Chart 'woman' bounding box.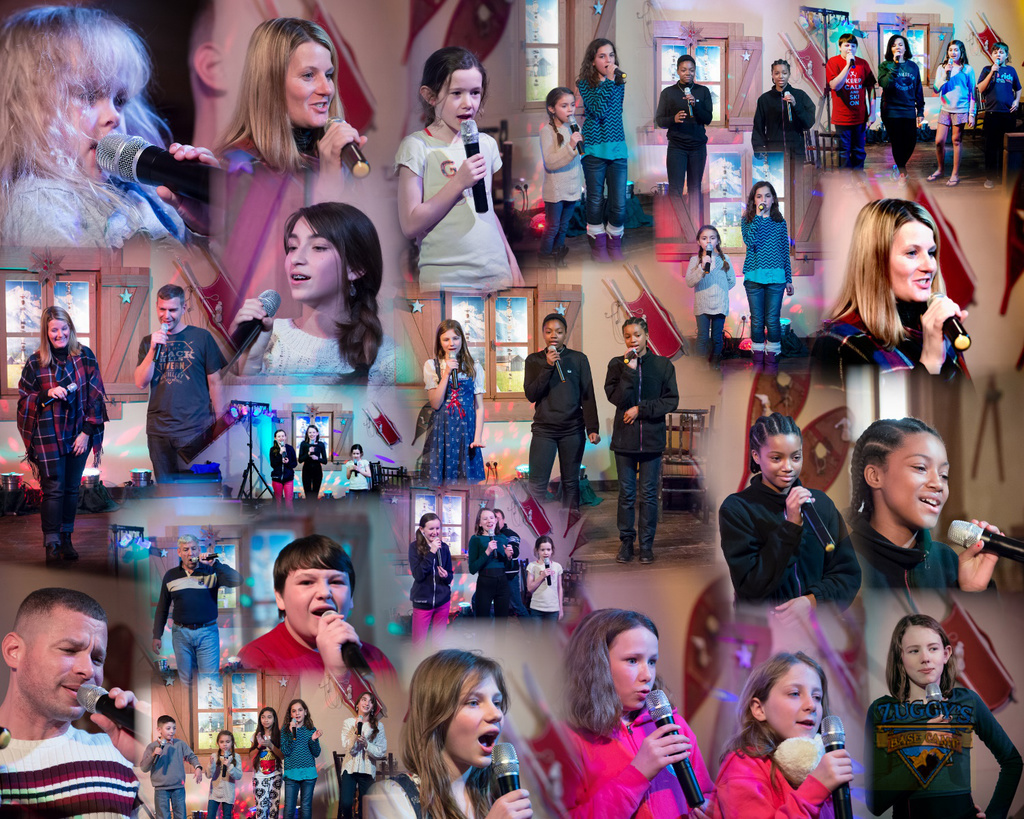
Charted: locate(875, 32, 924, 177).
